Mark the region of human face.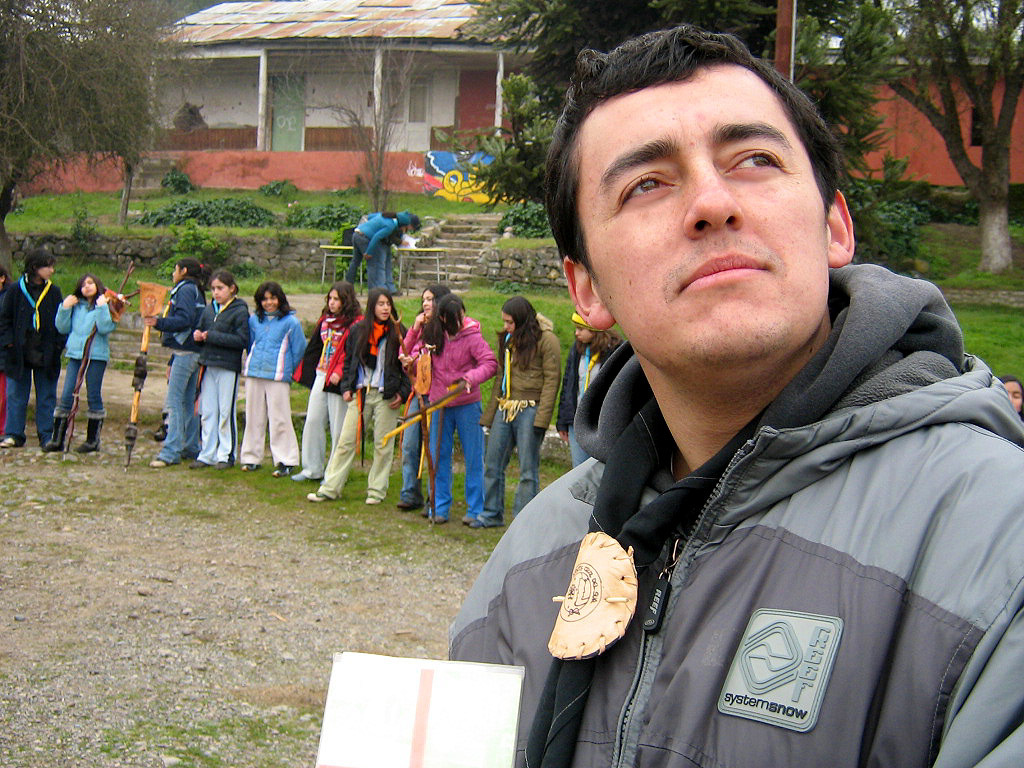
Region: locate(172, 262, 182, 283).
